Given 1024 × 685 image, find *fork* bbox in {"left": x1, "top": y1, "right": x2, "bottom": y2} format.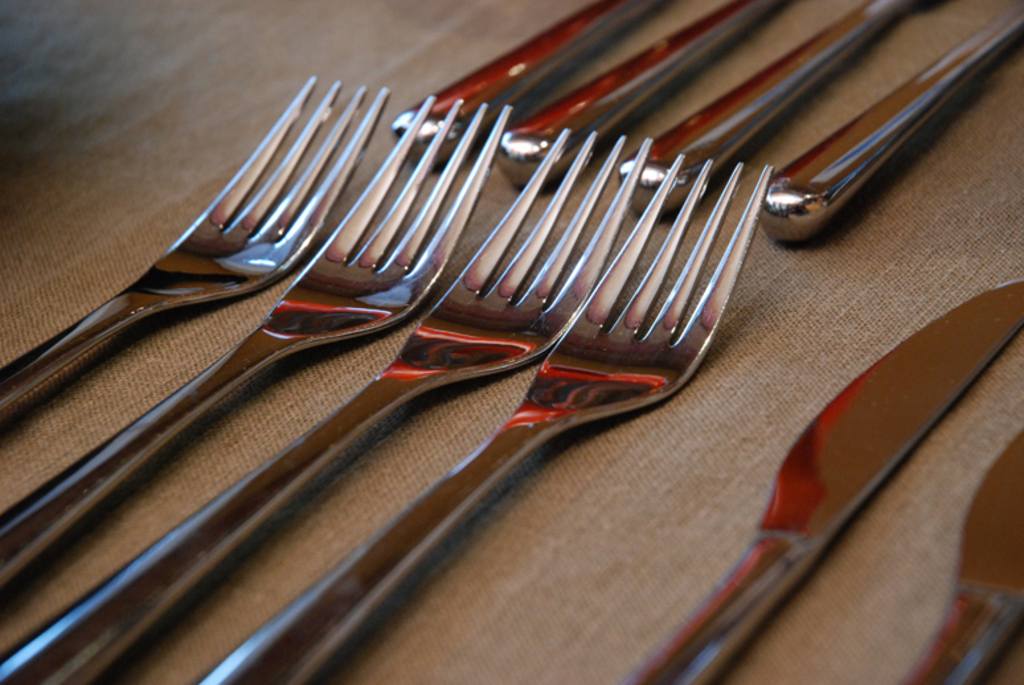
{"left": 0, "top": 93, "right": 517, "bottom": 594}.
